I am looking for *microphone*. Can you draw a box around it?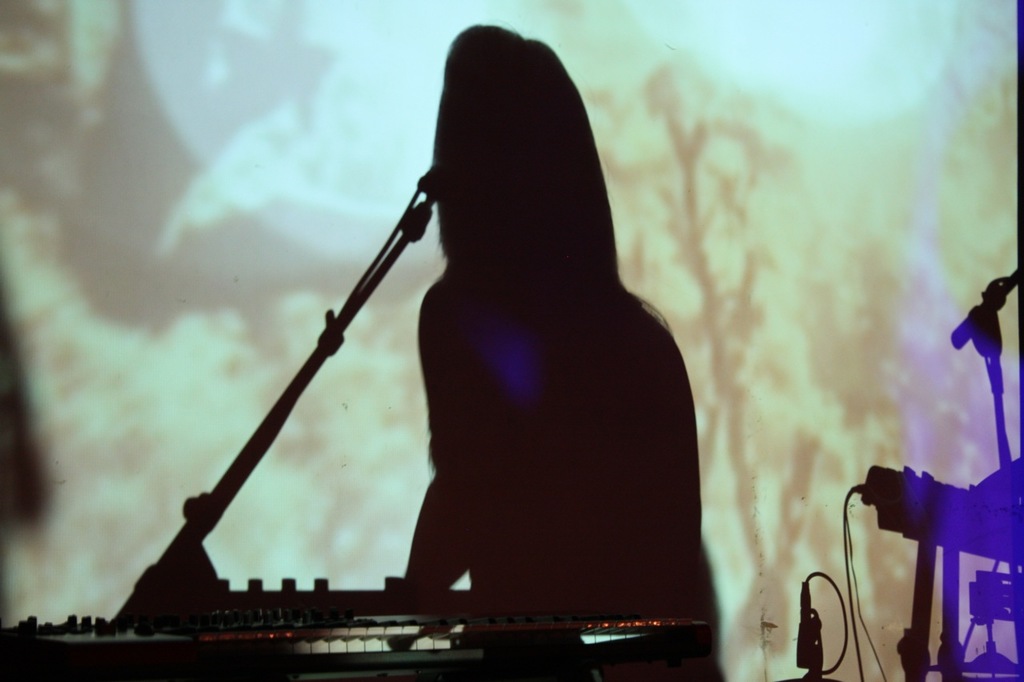
Sure, the bounding box is {"x1": 952, "y1": 271, "x2": 1018, "y2": 349}.
